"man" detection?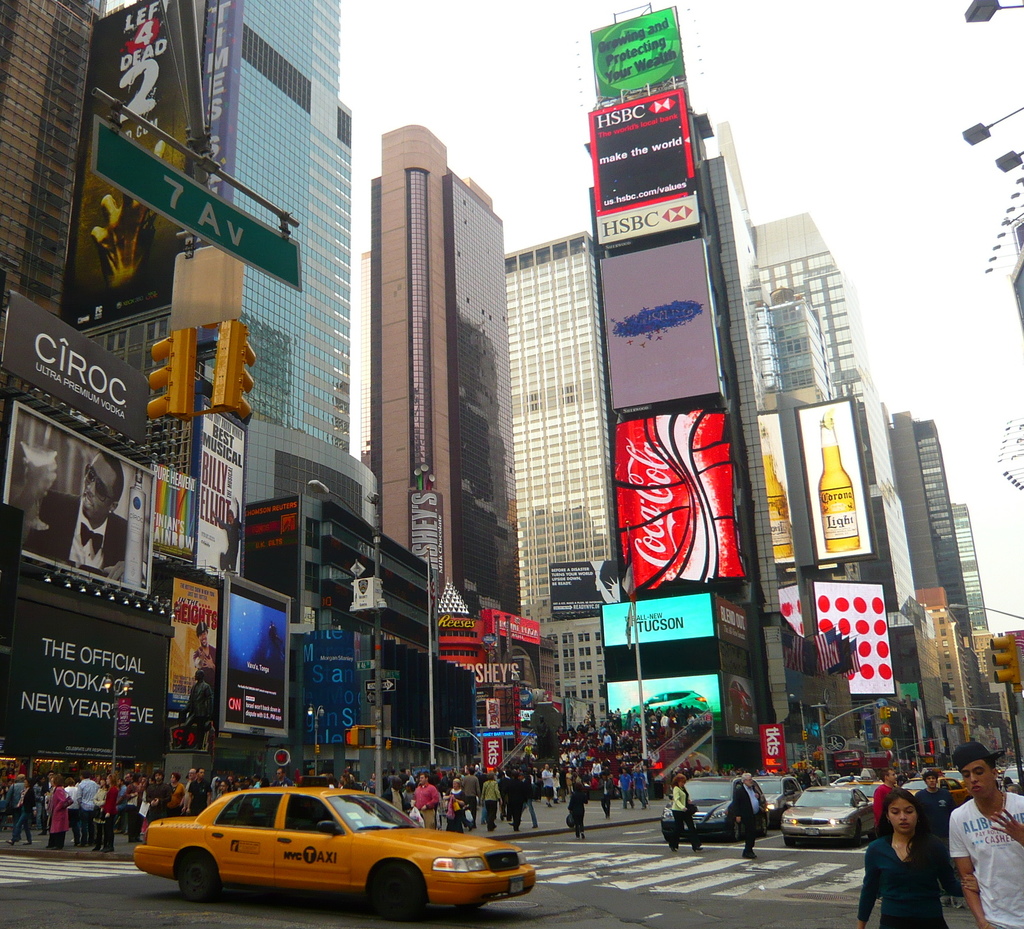
bbox=(18, 450, 131, 584)
